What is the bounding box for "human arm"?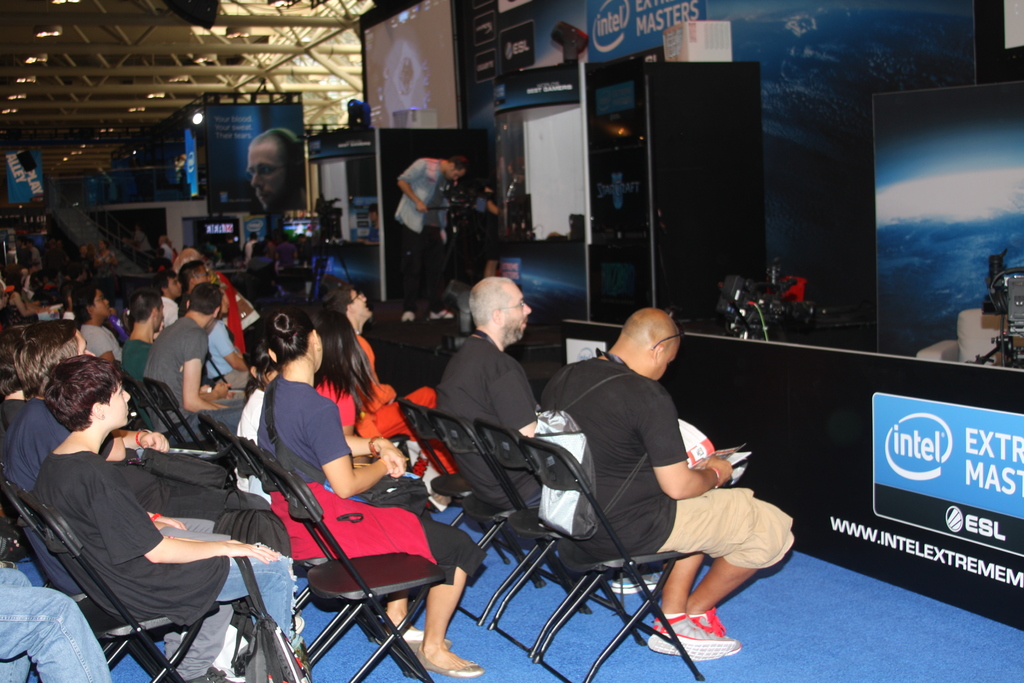
224 322 252 372.
